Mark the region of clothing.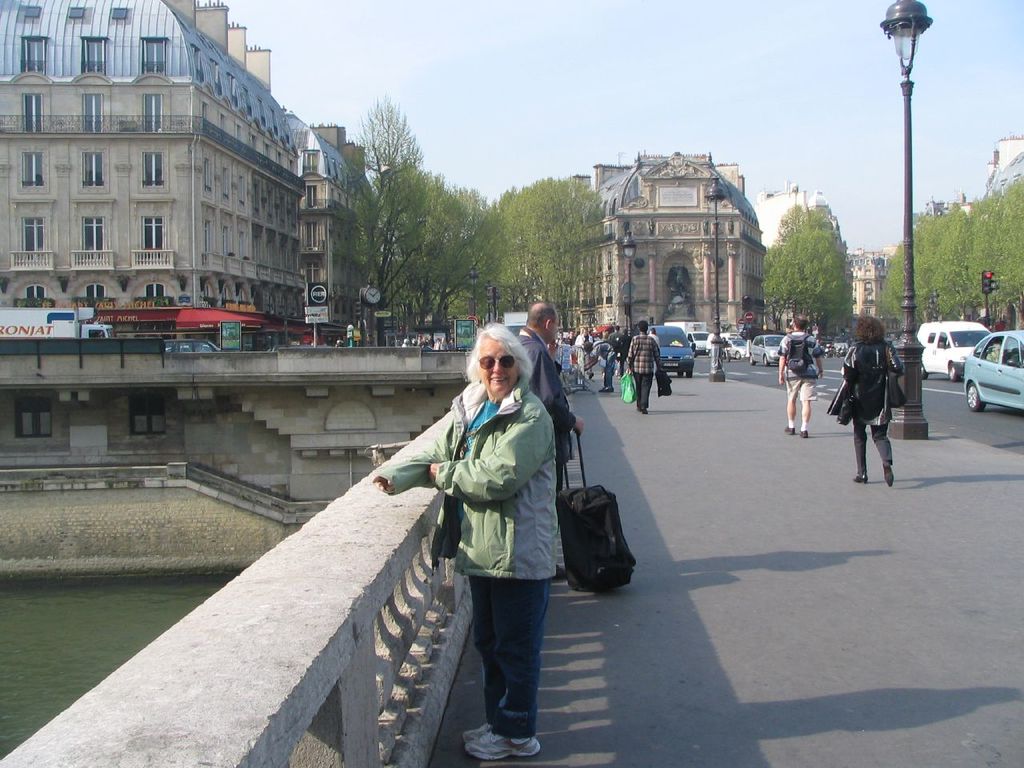
Region: 825 335 910 479.
